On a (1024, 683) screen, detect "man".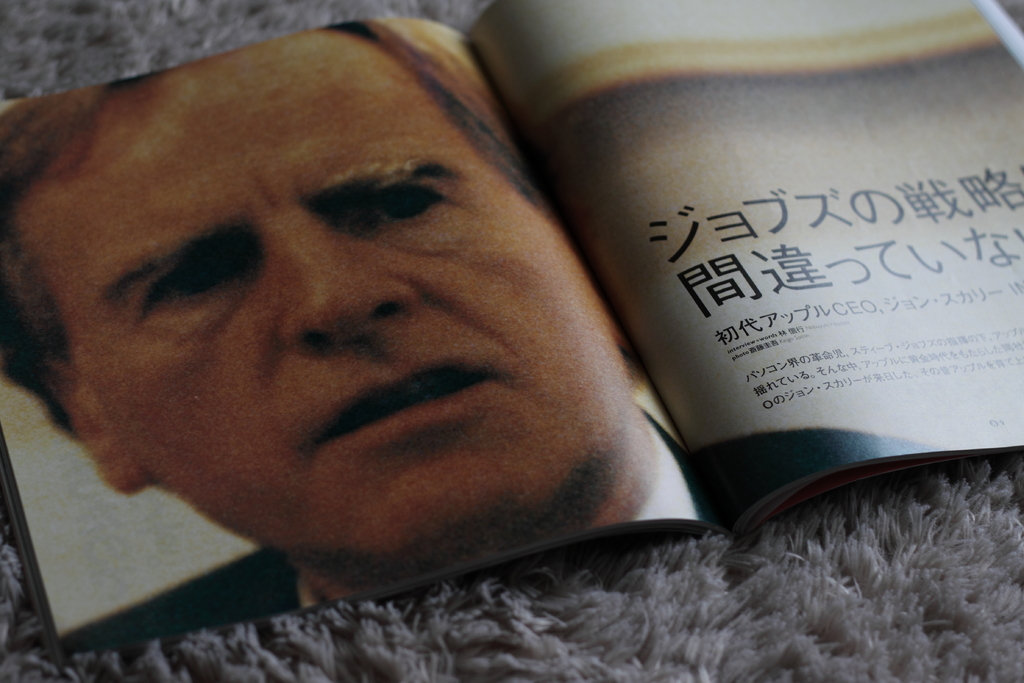
locate(0, 14, 959, 659).
